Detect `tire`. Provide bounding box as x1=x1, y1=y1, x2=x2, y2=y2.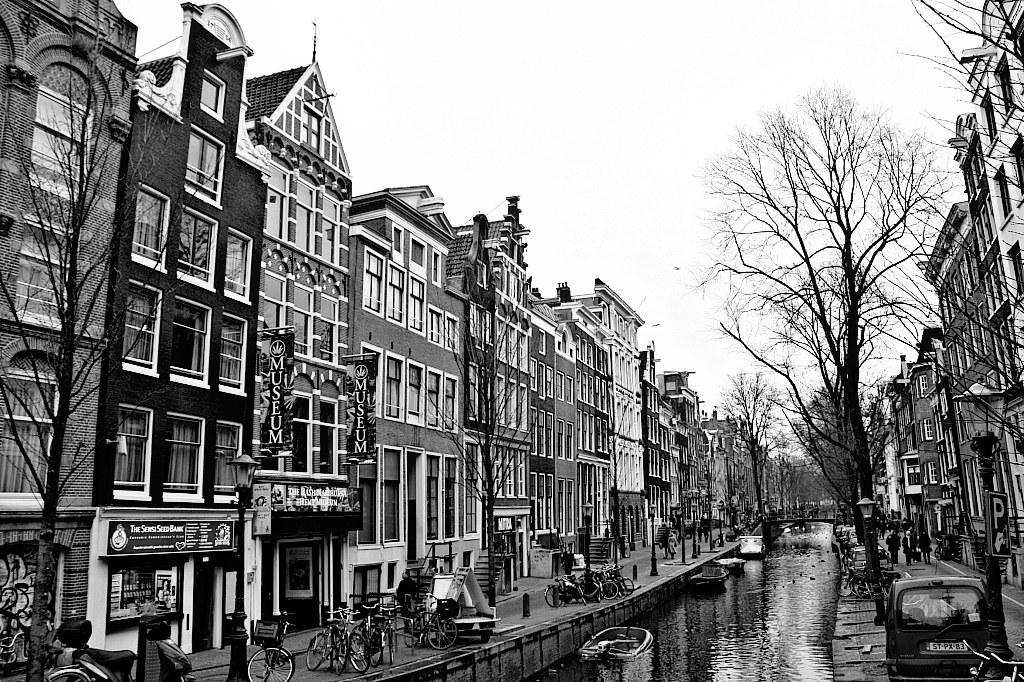
x1=303, y1=630, x2=335, y2=672.
